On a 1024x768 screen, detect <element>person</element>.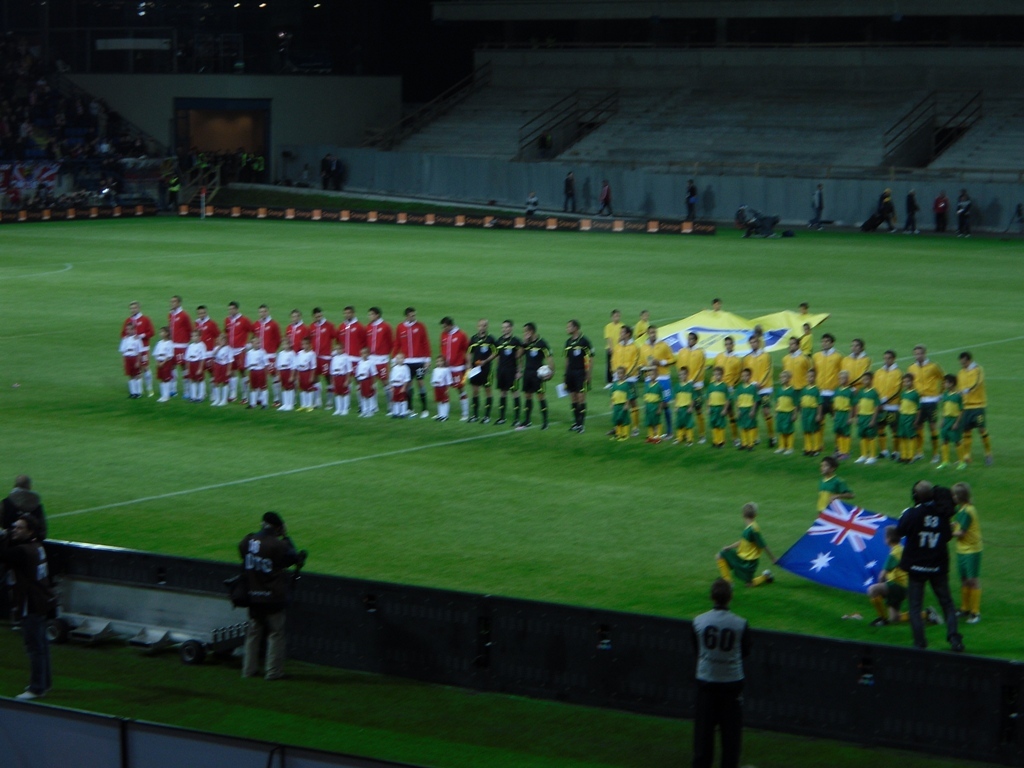
region(119, 301, 154, 340).
